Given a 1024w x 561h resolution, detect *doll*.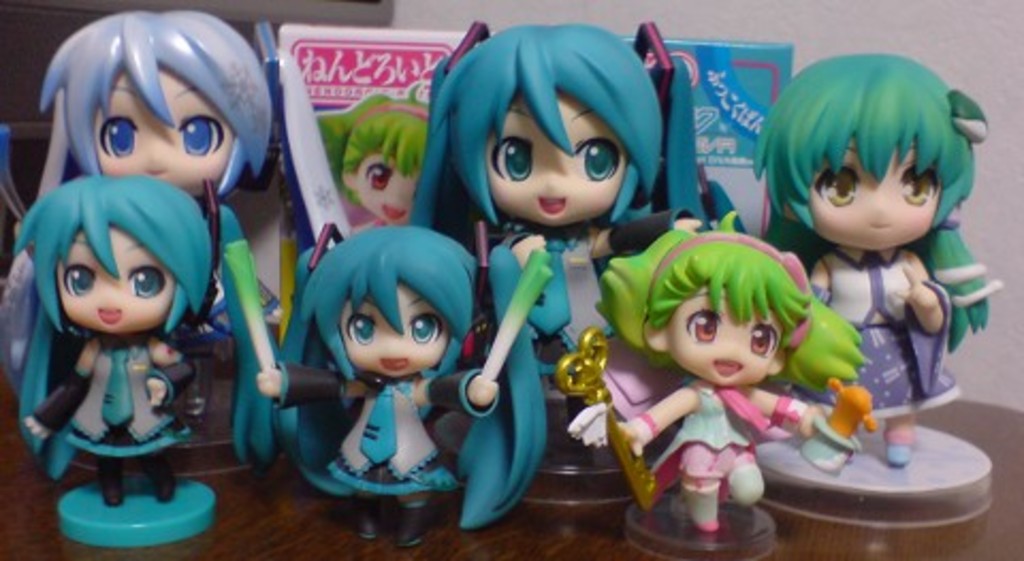
box=[318, 87, 429, 245].
